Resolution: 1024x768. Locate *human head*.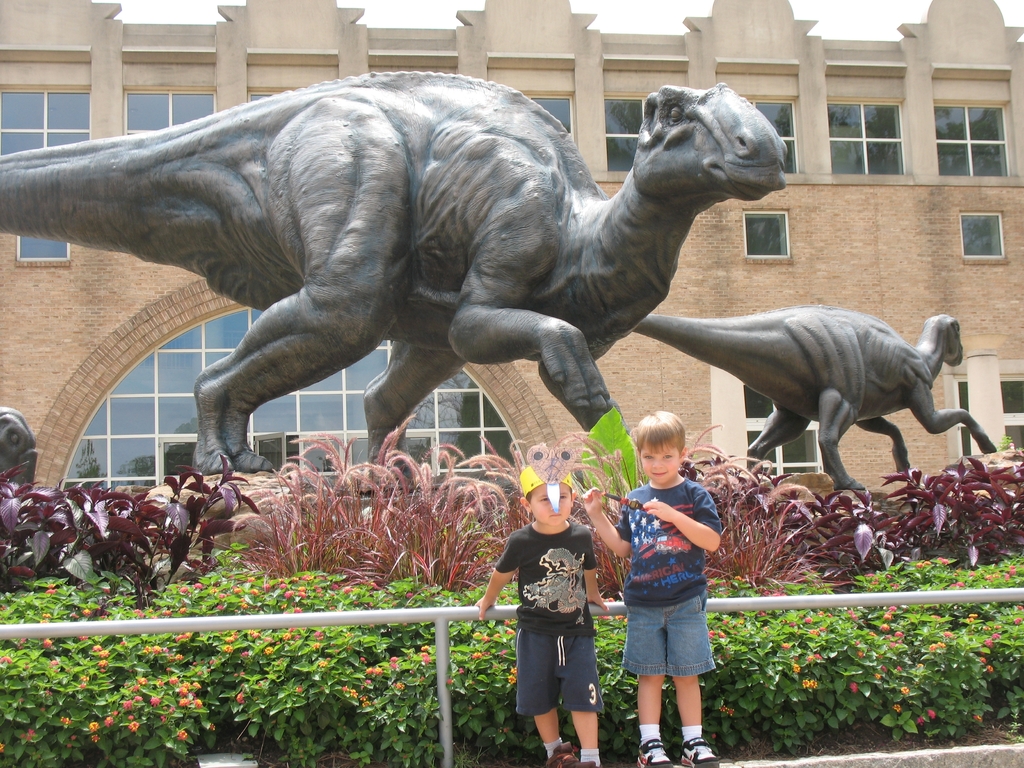
[left=638, top=410, right=707, bottom=496].
